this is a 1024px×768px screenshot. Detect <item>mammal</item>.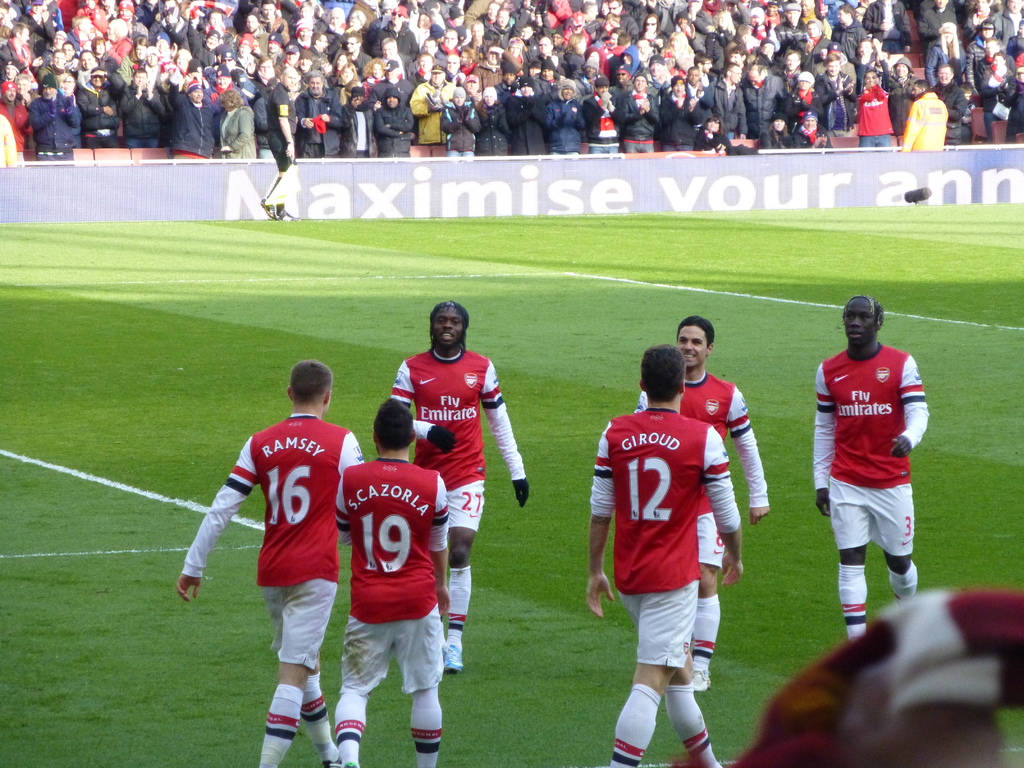
select_region(341, 394, 449, 767).
